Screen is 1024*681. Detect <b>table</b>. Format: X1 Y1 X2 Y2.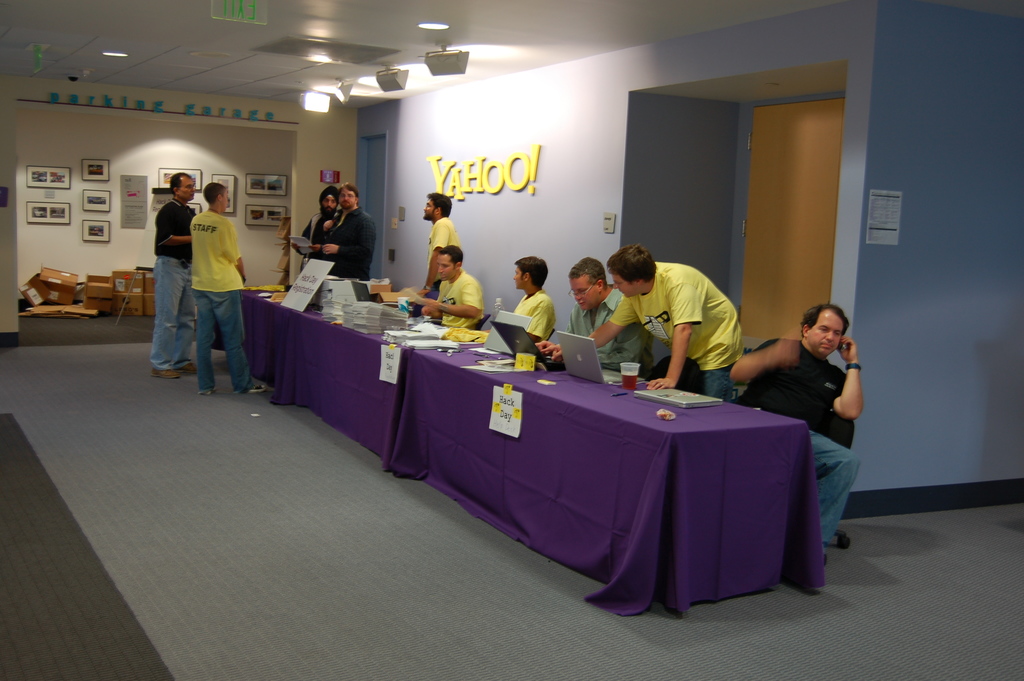
198 272 475 472.
